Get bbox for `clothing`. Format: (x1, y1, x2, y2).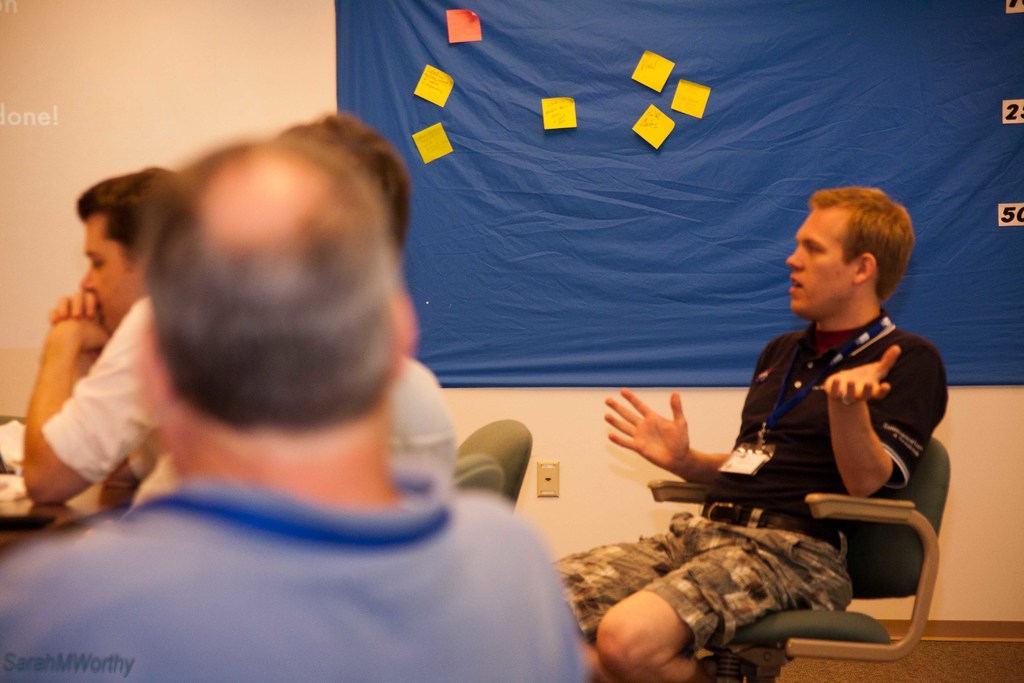
(2, 481, 596, 682).
